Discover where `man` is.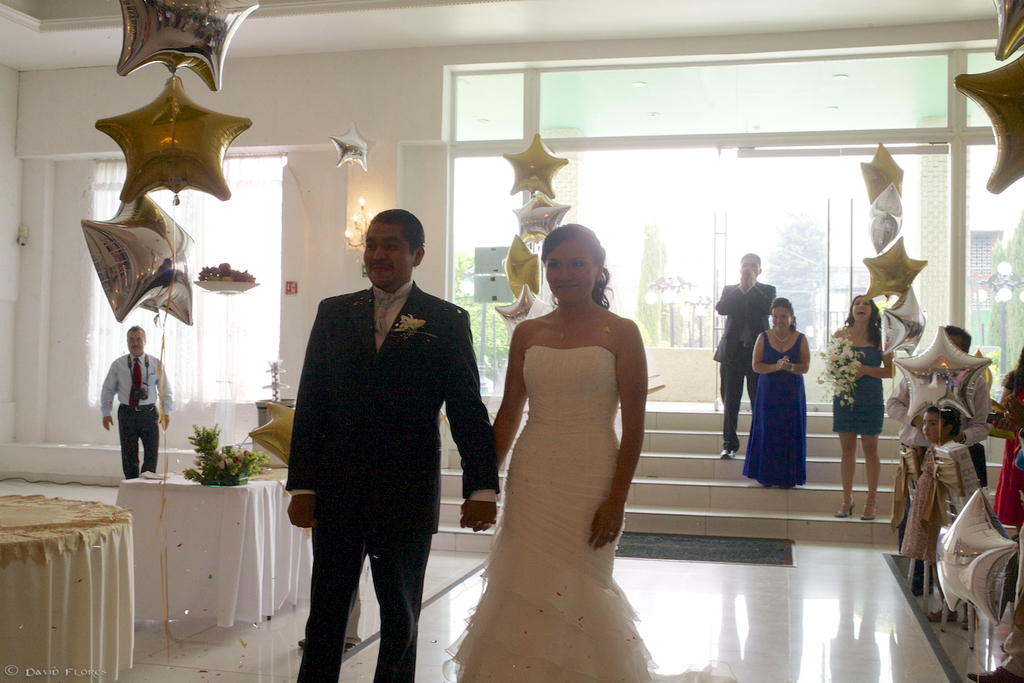
Discovered at pyautogui.locateOnScreen(102, 323, 174, 486).
